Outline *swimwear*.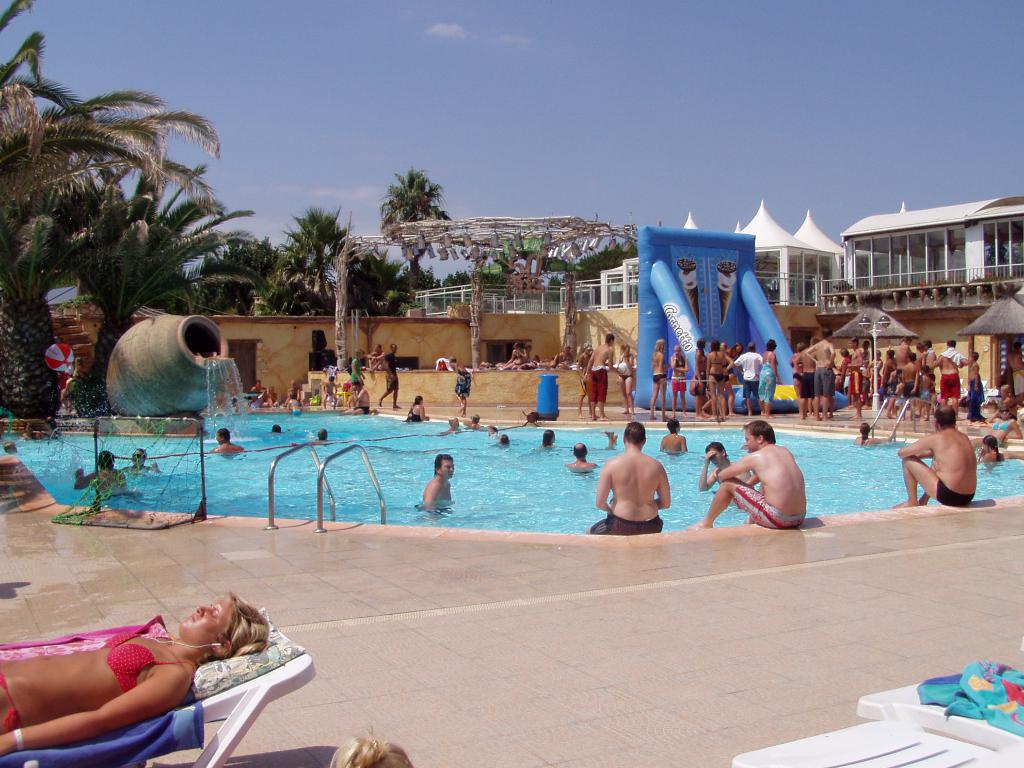
Outline: locate(715, 481, 815, 532).
